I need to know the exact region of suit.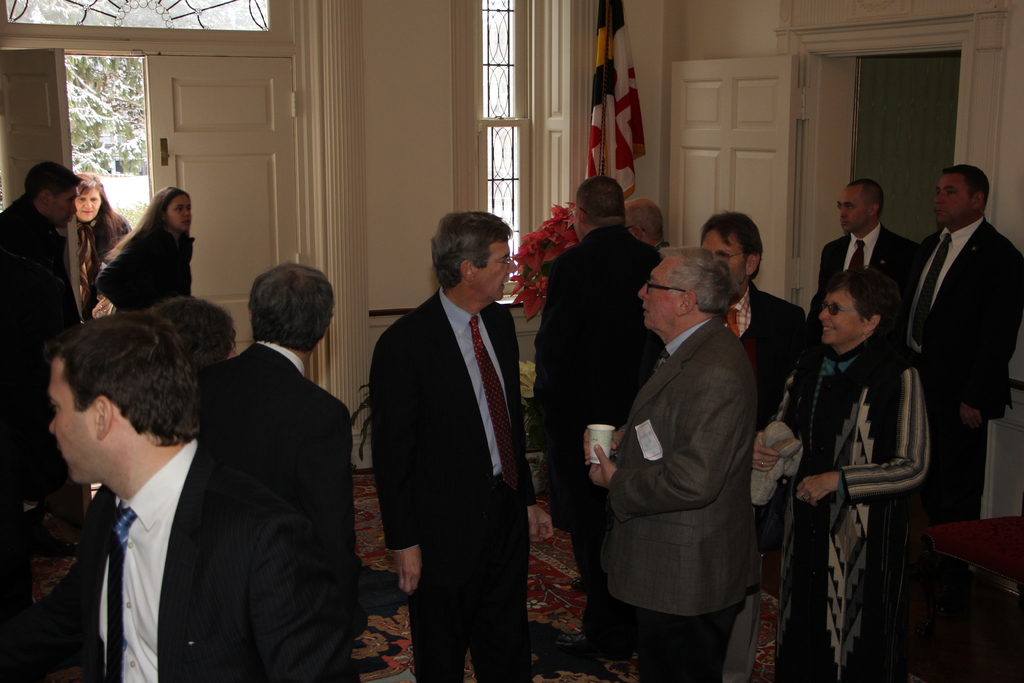
Region: <bbox>719, 283, 813, 682</bbox>.
